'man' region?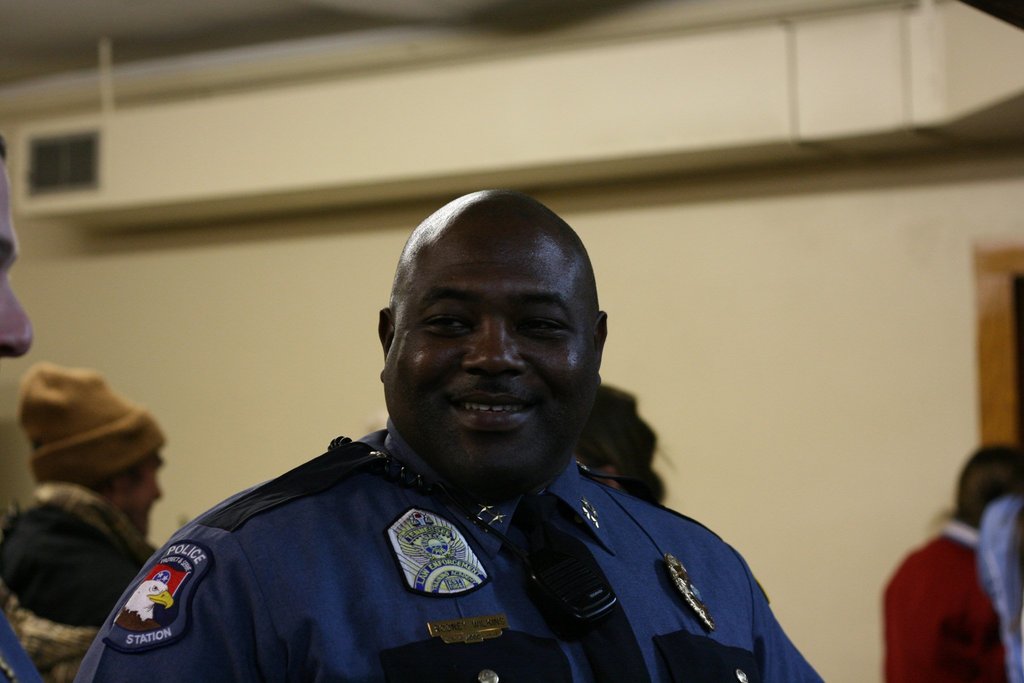
[68,187,831,682]
